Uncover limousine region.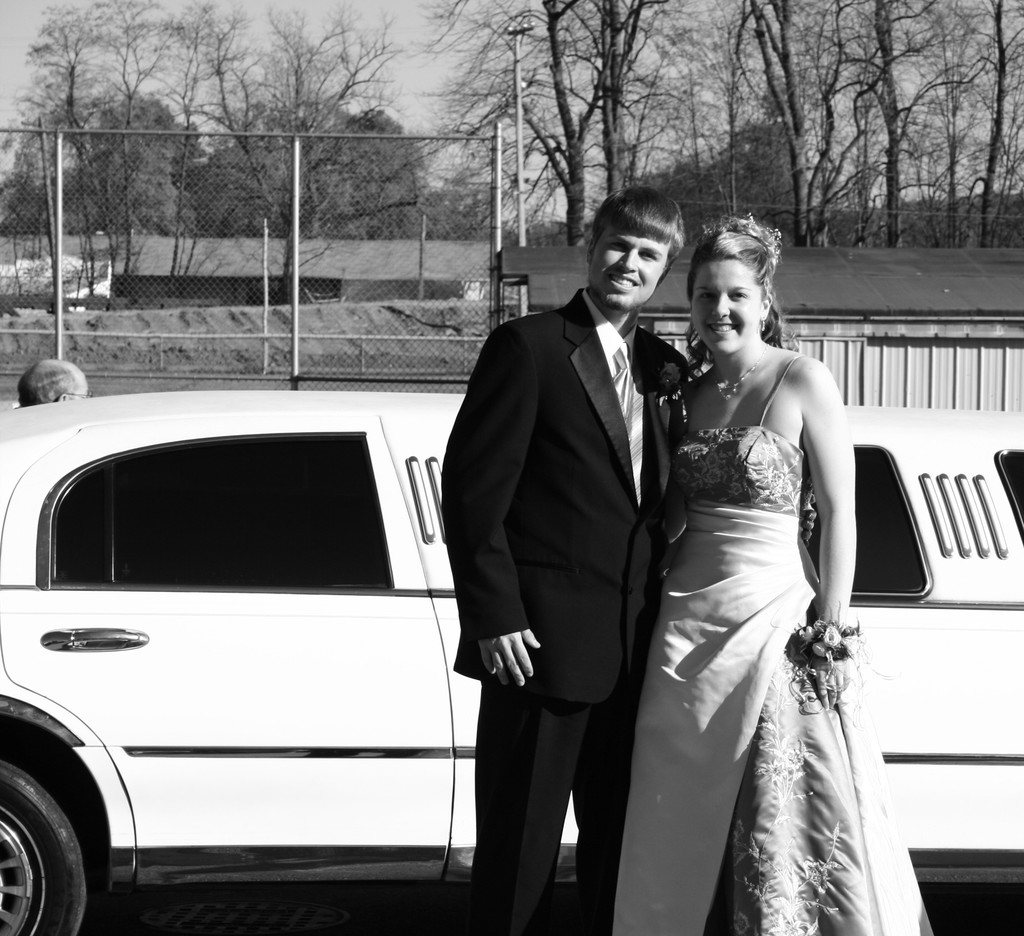
Uncovered: detection(0, 387, 1023, 935).
